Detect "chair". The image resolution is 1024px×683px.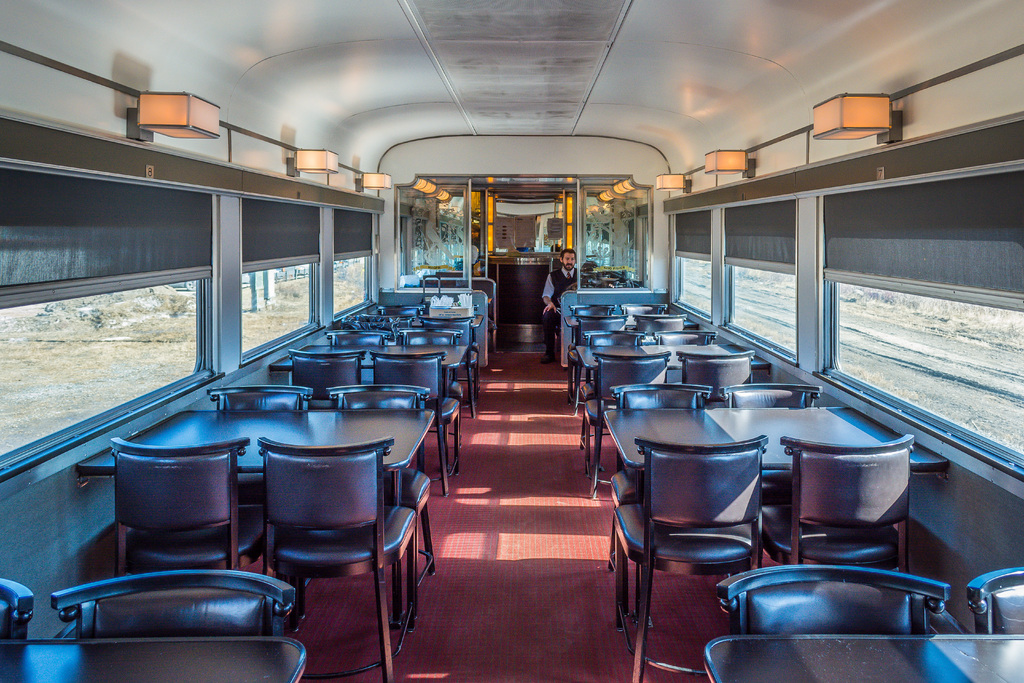
l=716, t=383, r=824, b=496.
